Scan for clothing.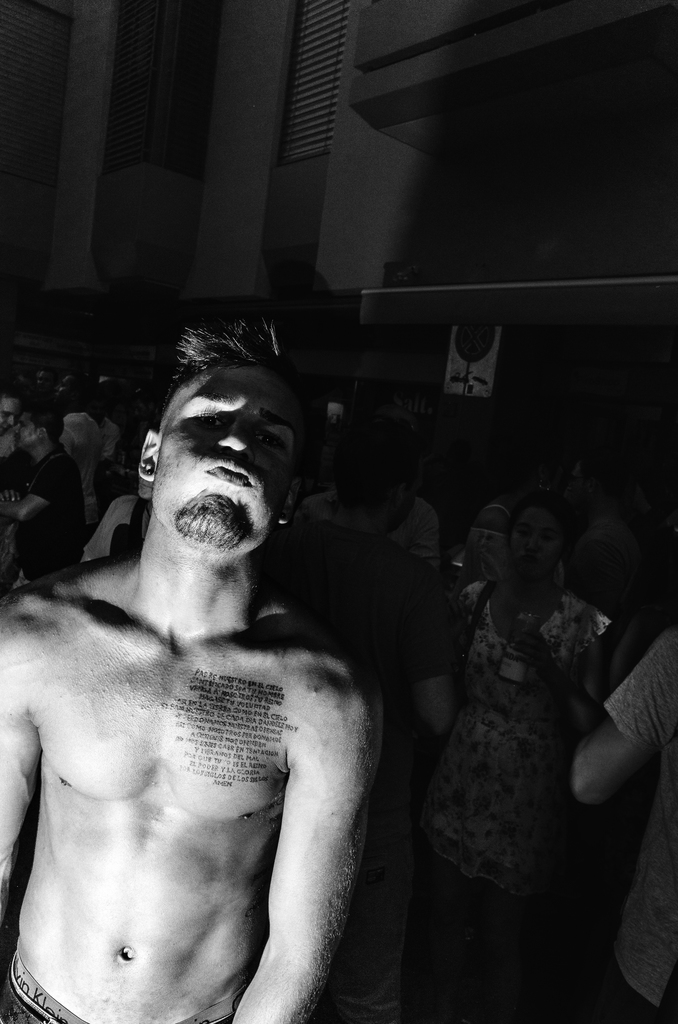
Scan result: l=609, t=636, r=677, b=1023.
